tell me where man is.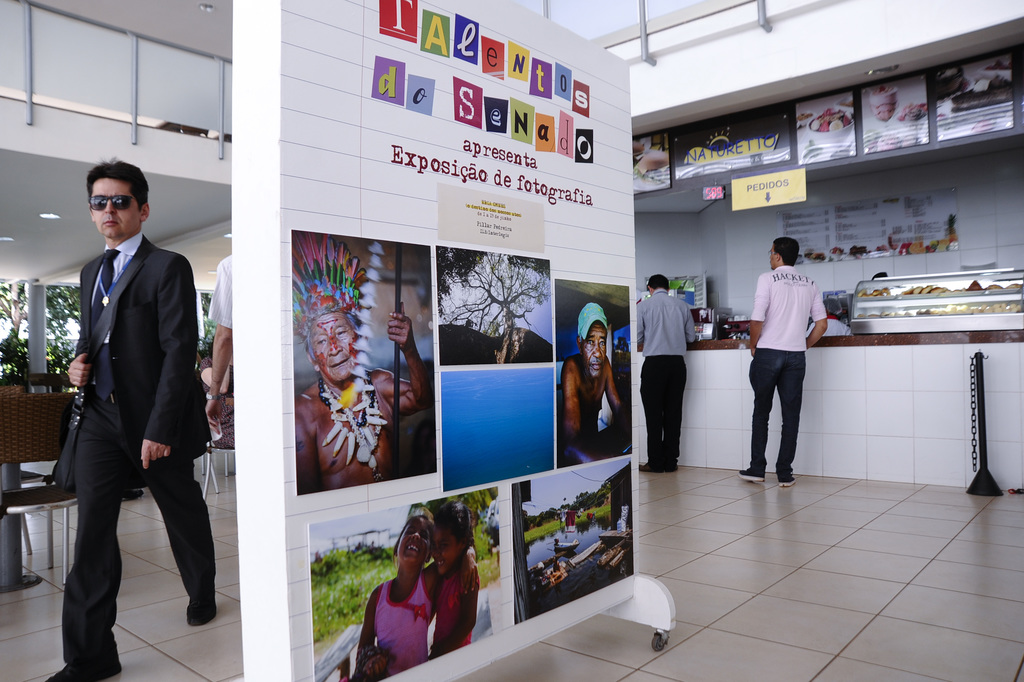
man is at locate(556, 304, 630, 466).
